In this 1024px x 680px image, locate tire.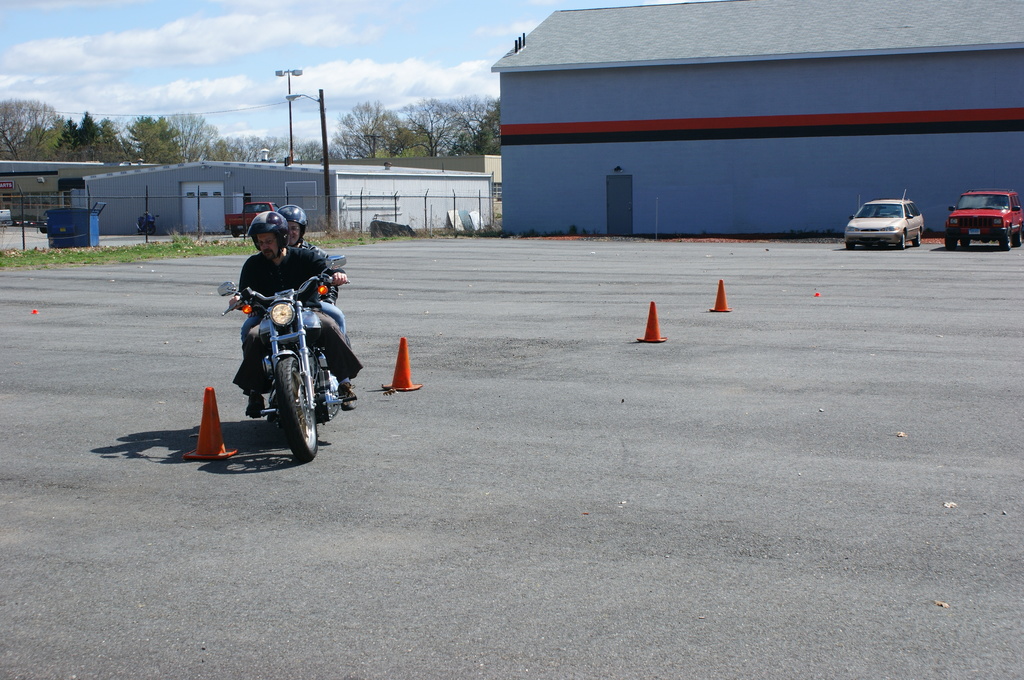
Bounding box: l=281, t=360, r=319, b=461.
